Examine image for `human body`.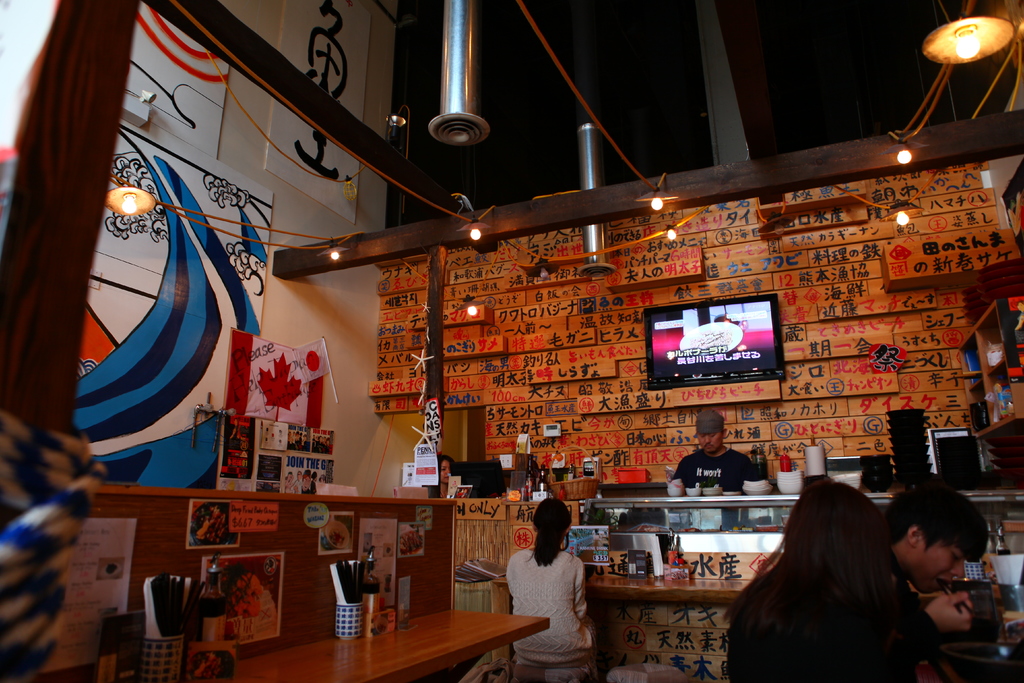
Examination result: region(505, 547, 596, 667).
